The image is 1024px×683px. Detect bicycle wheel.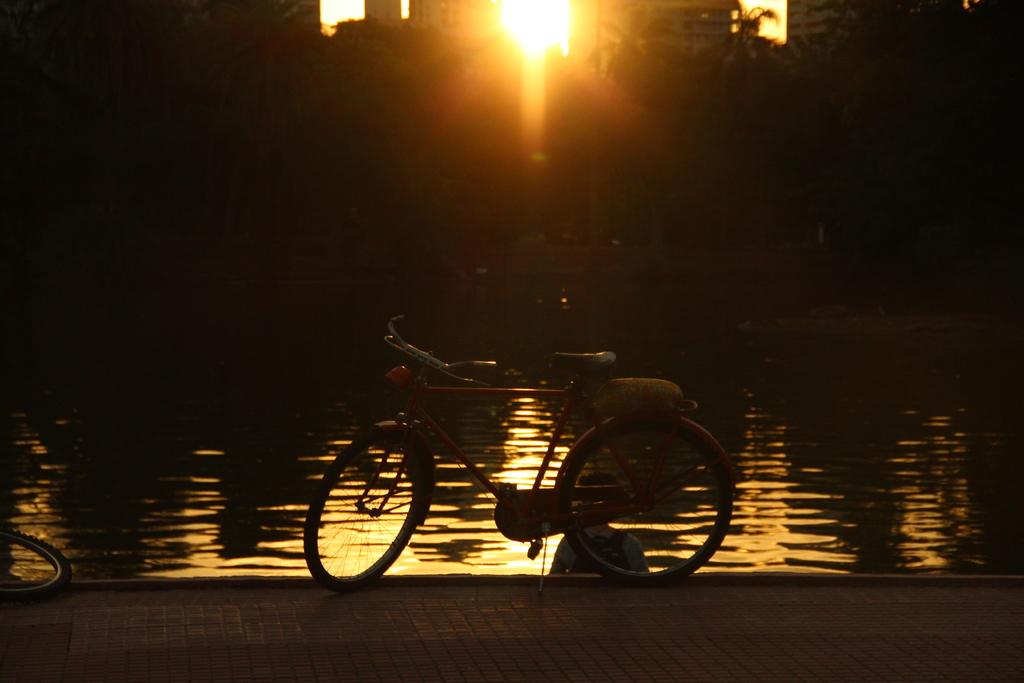
Detection: 309 430 431 591.
